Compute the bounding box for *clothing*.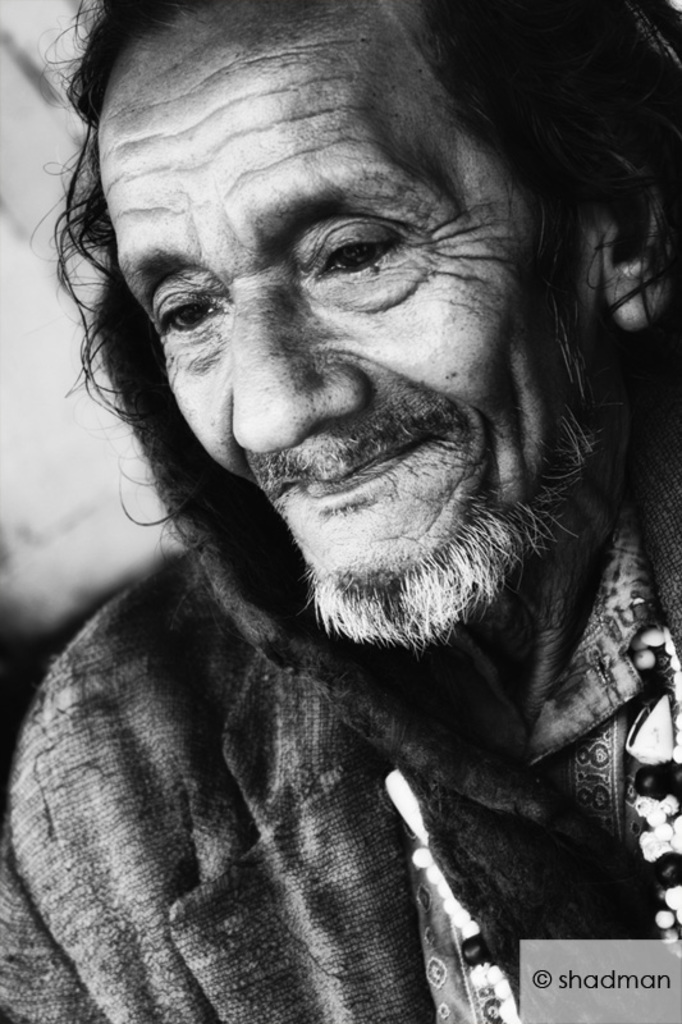
0:407:681:1023.
